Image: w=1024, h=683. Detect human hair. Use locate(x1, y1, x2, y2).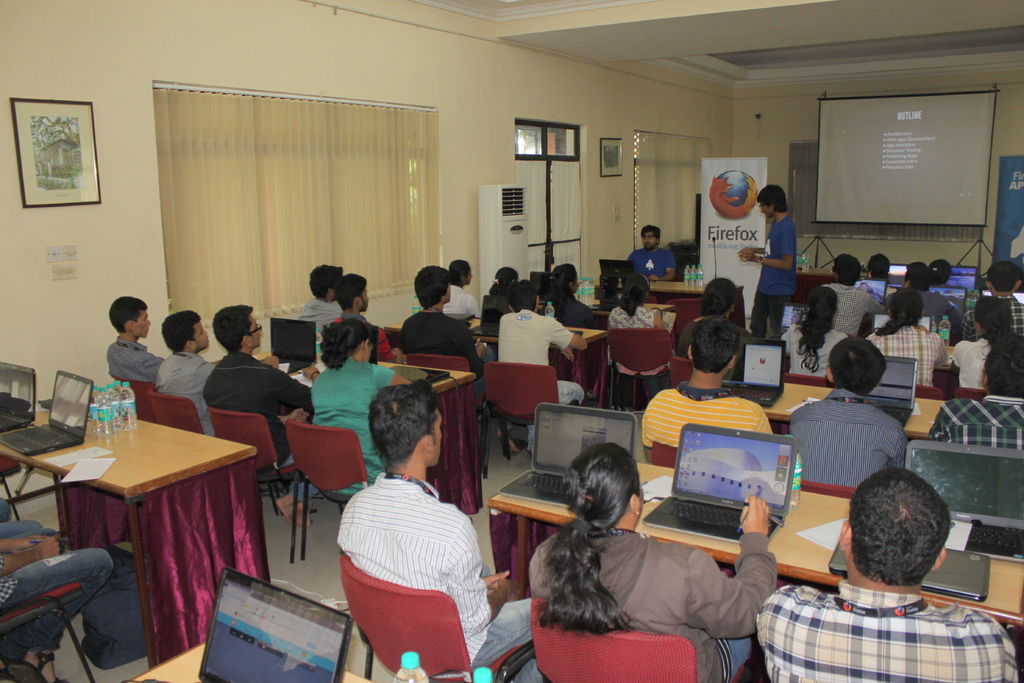
locate(827, 333, 887, 393).
